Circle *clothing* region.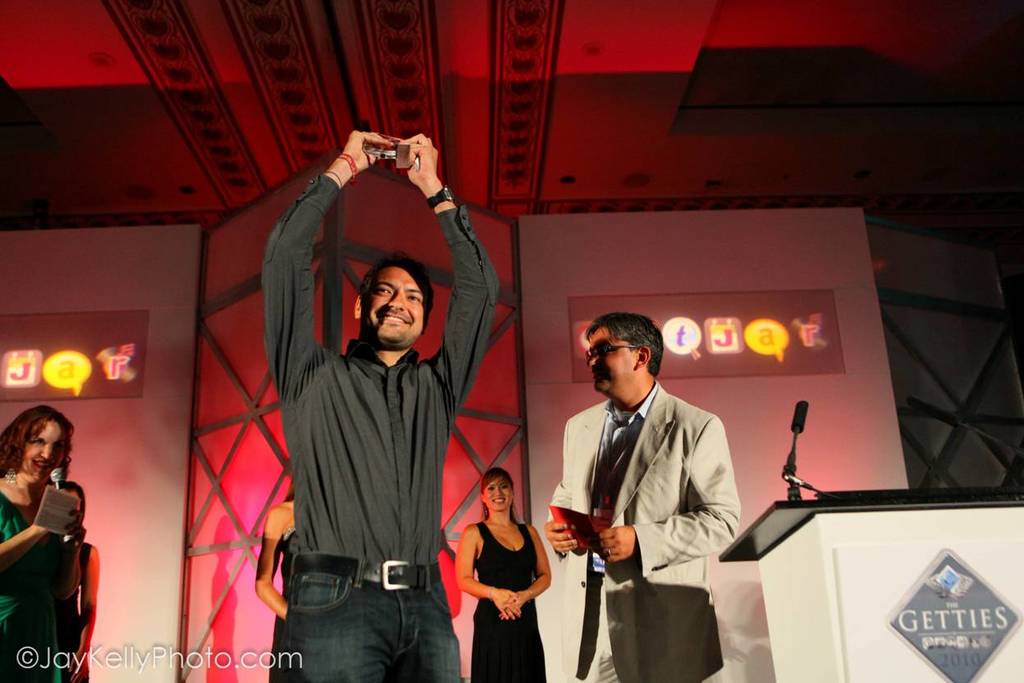
Region: region(549, 378, 752, 682).
